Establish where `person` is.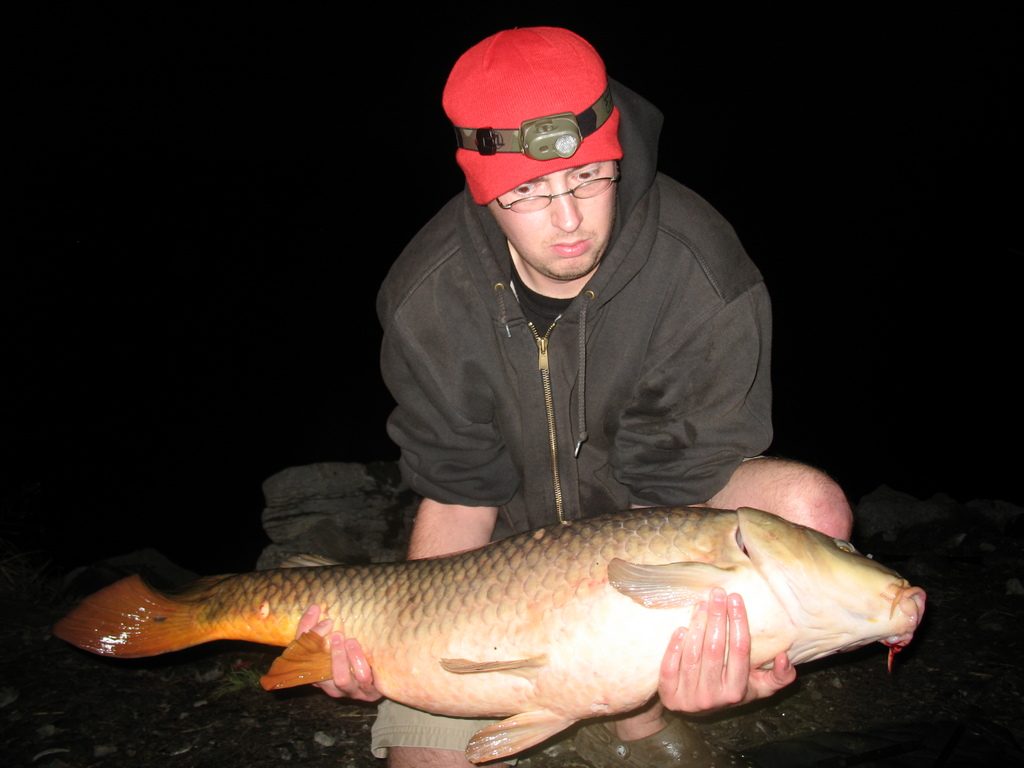
Established at <bbox>155, 84, 847, 692</bbox>.
